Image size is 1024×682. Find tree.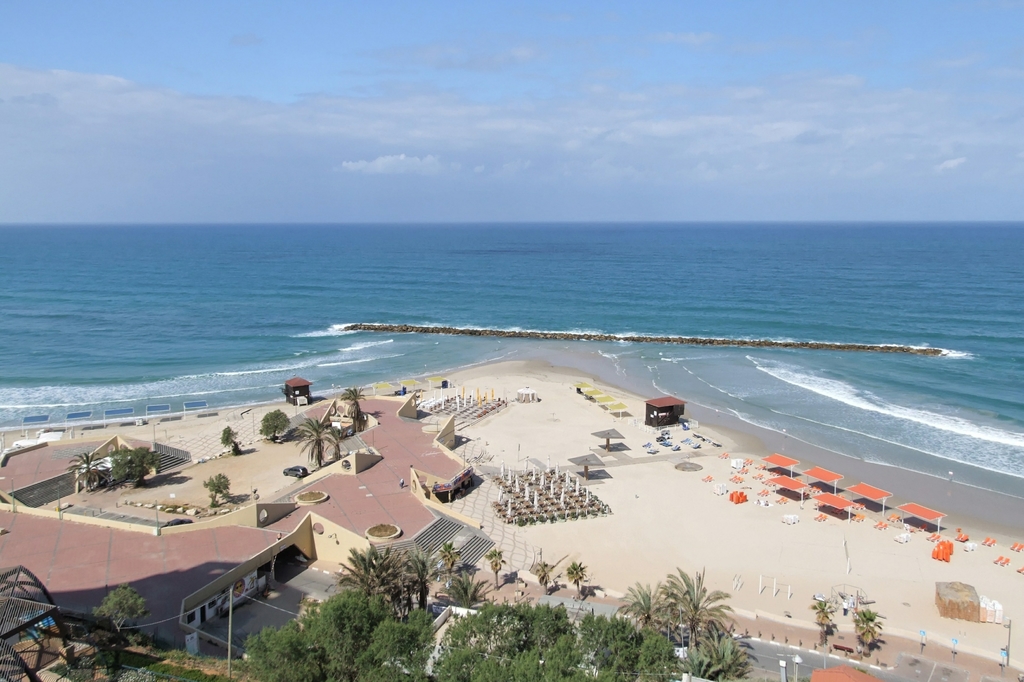
[left=430, top=598, right=591, bottom=681].
